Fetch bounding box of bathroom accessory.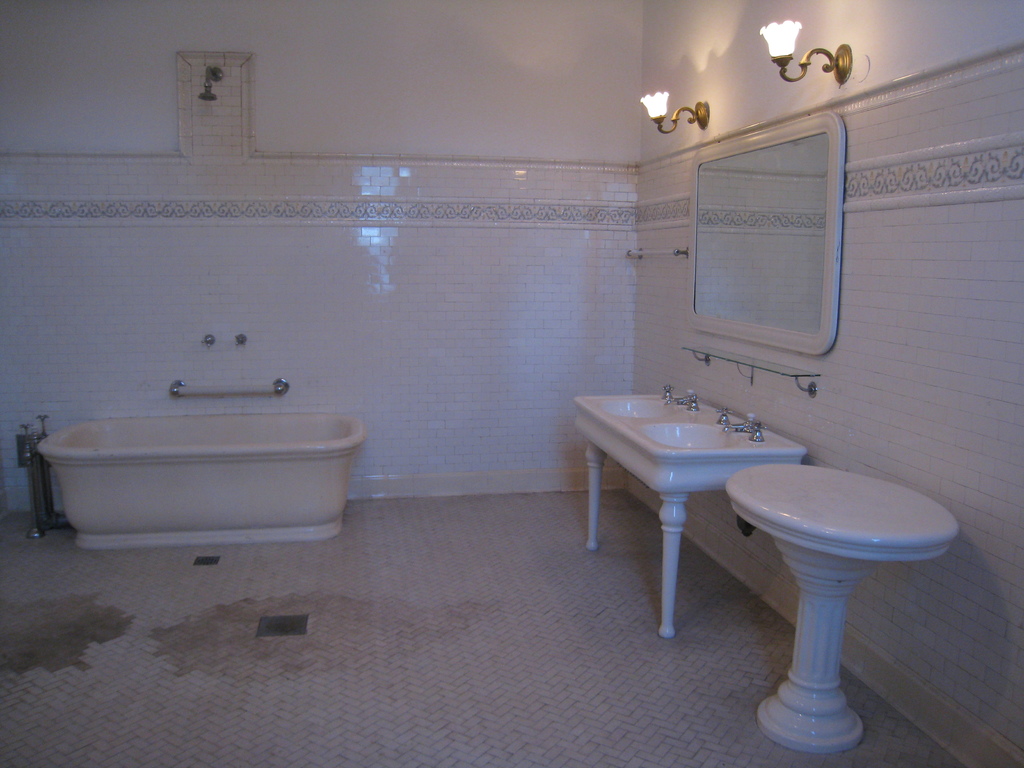
Bbox: detection(198, 65, 225, 103).
